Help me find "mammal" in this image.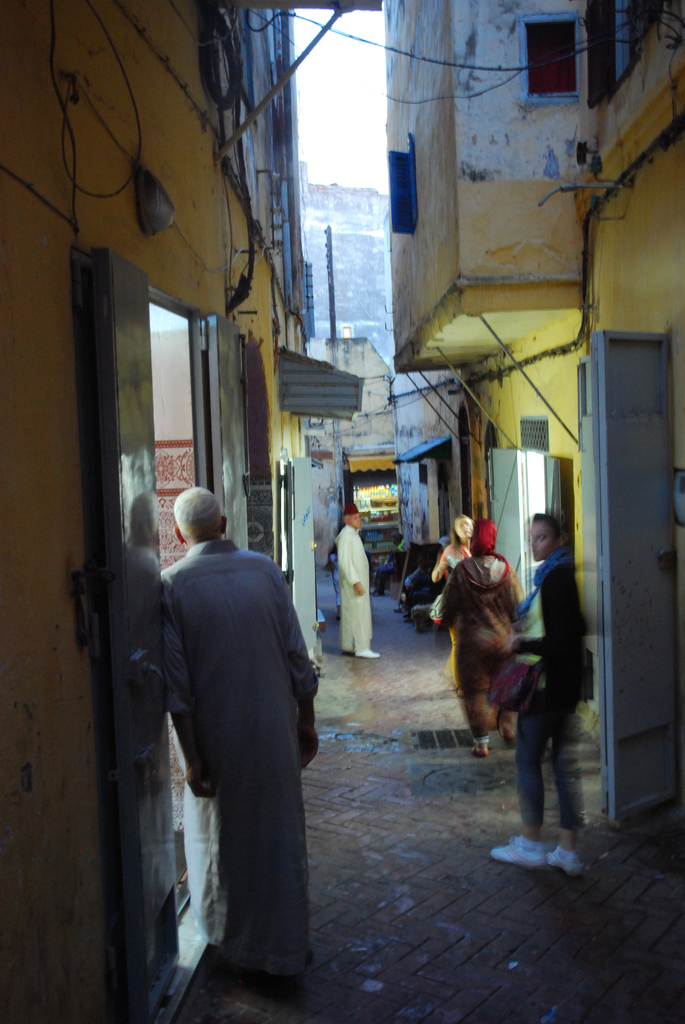
Found it: region(429, 511, 471, 592).
